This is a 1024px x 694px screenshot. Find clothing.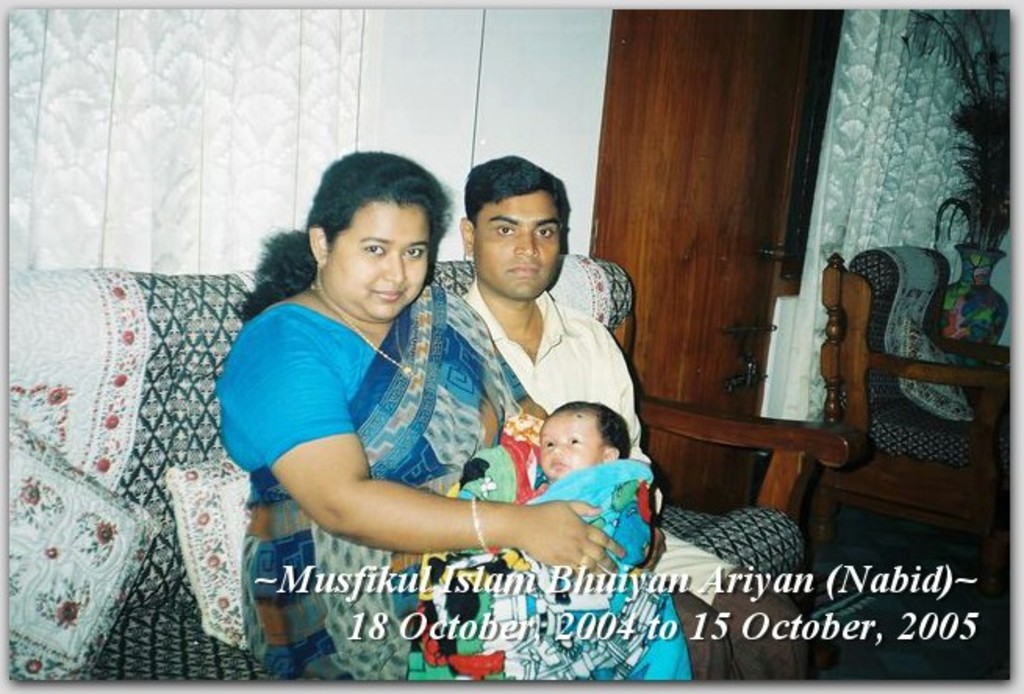
Bounding box: [219, 283, 685, 681].
